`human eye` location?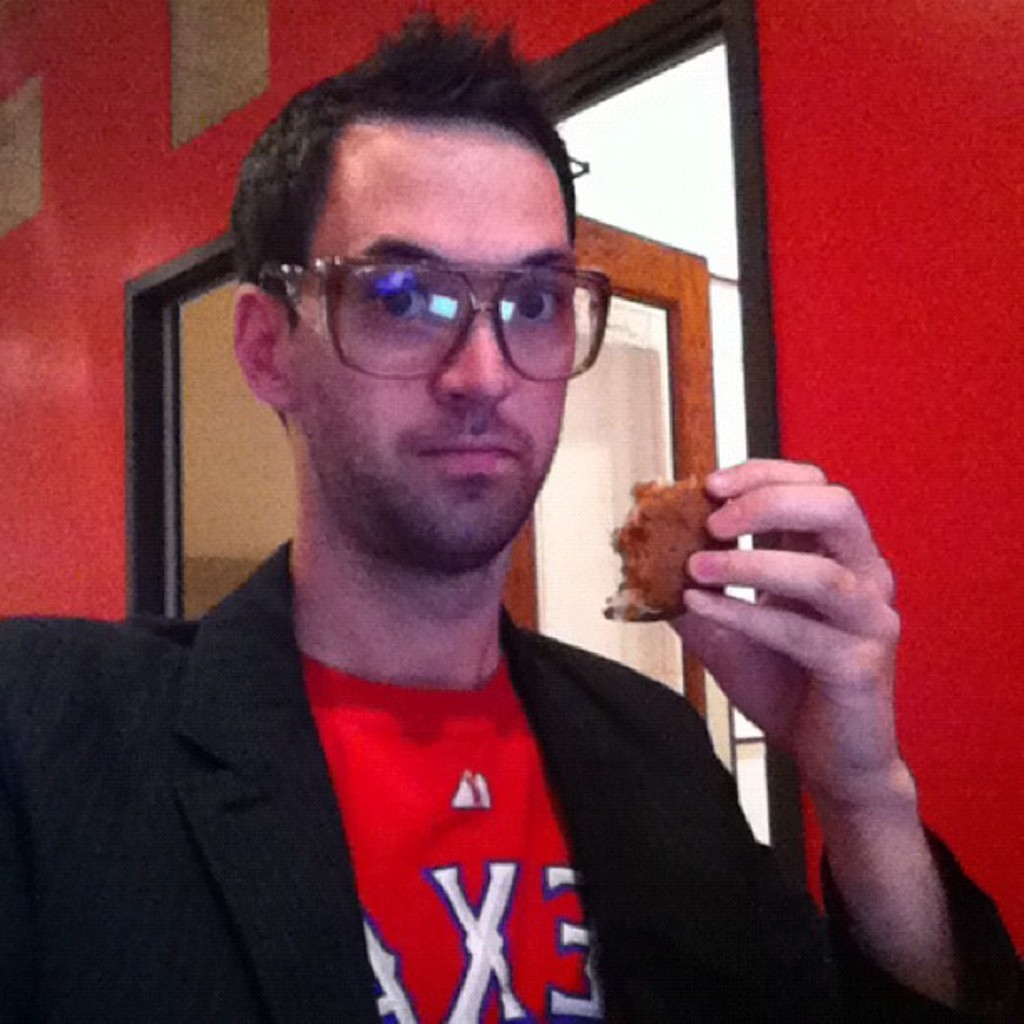
bbox=(497, 269, 569, 330)
